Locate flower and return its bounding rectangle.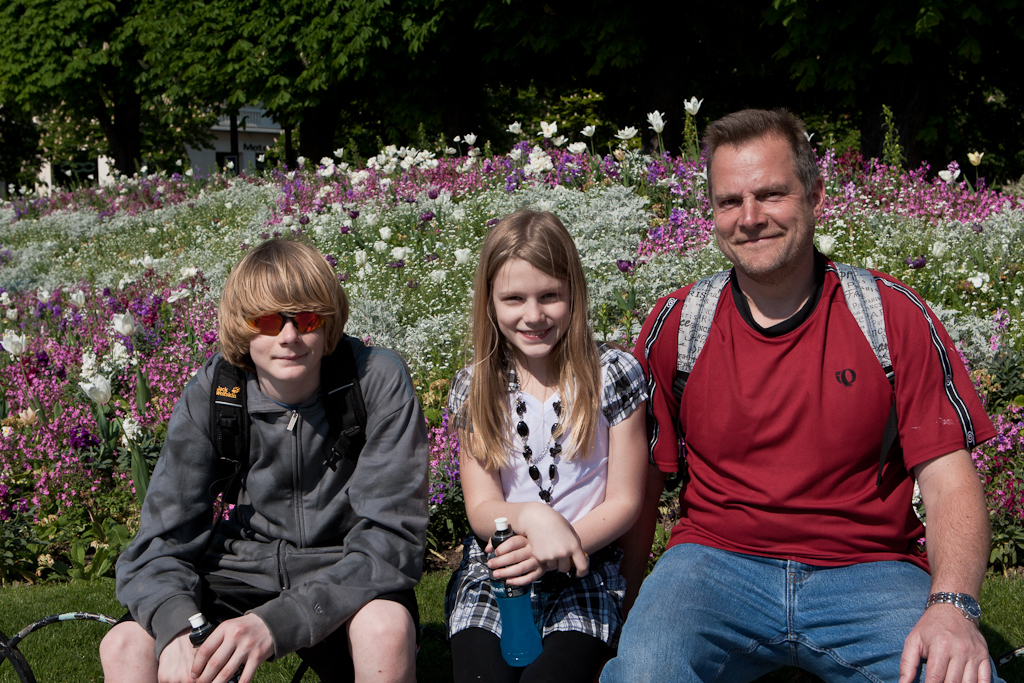
[left=610, top=121, right=628, bottom=141].
